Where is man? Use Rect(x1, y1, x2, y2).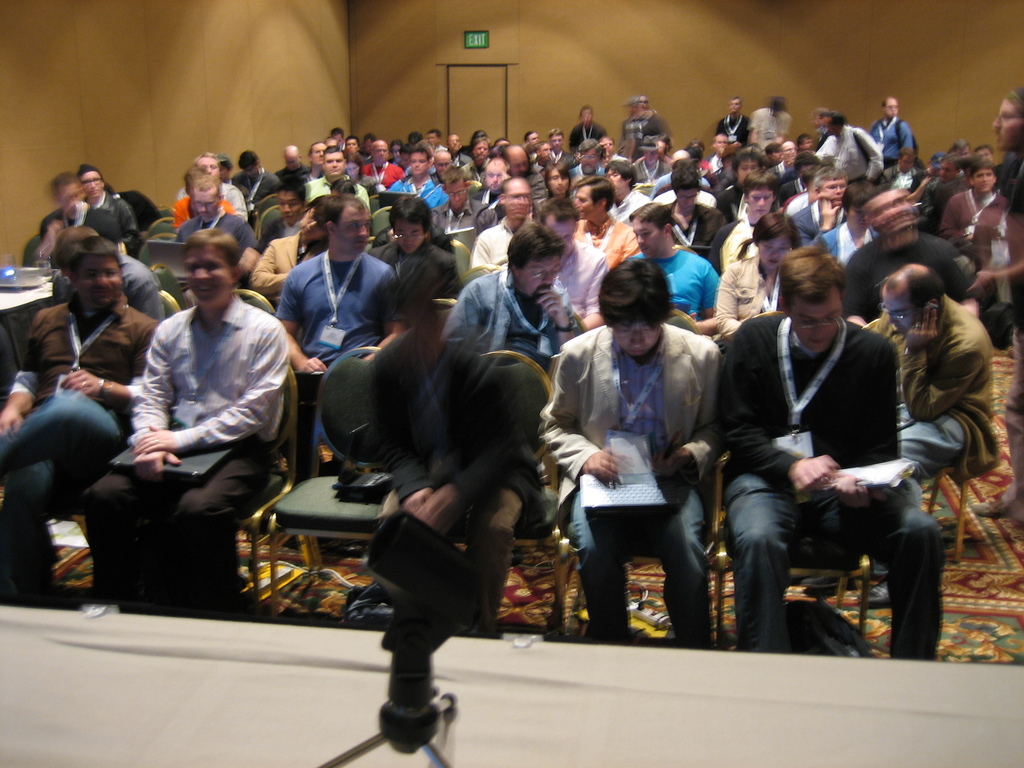
Rect(0, 234, 163, 603).
